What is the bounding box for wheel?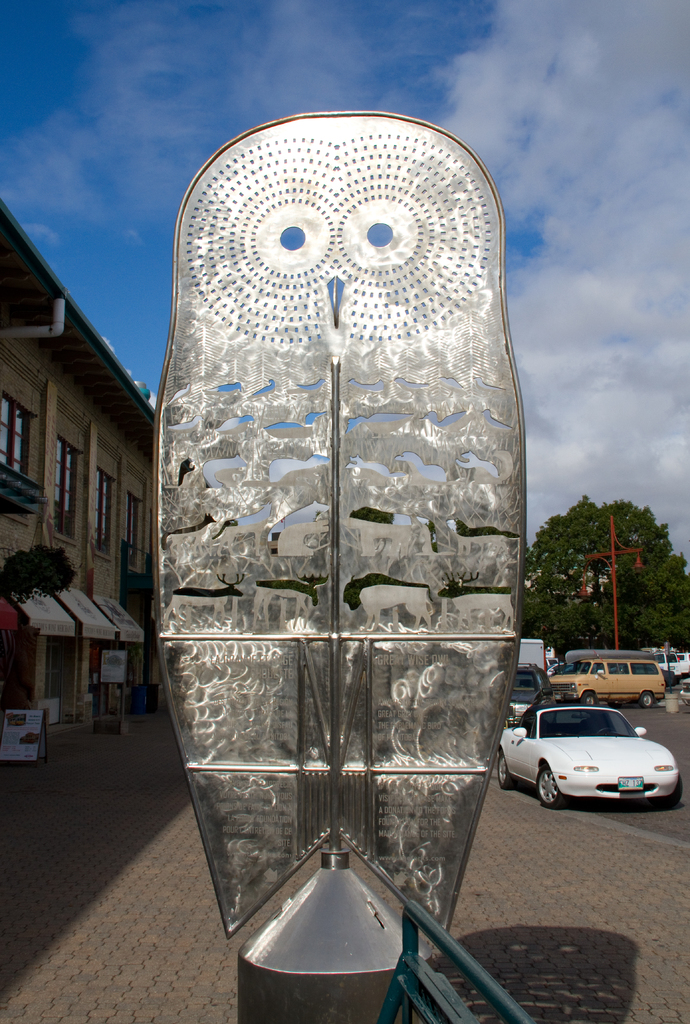
rect(584, 691, 597, 704).
